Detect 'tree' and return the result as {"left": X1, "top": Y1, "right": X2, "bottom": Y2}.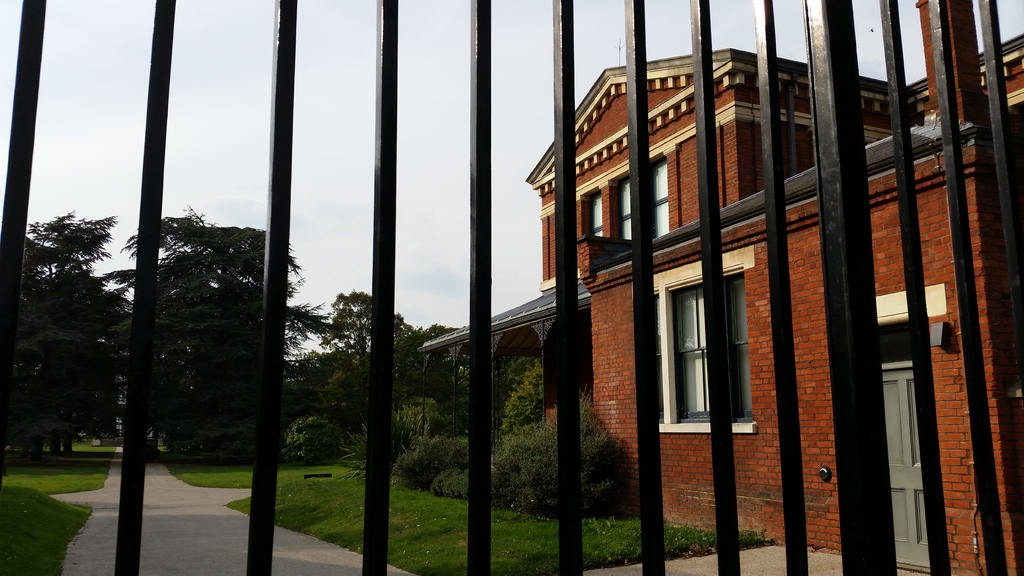
{"left": 13, "top": 168, "right": 140, "bottom": 484}.
